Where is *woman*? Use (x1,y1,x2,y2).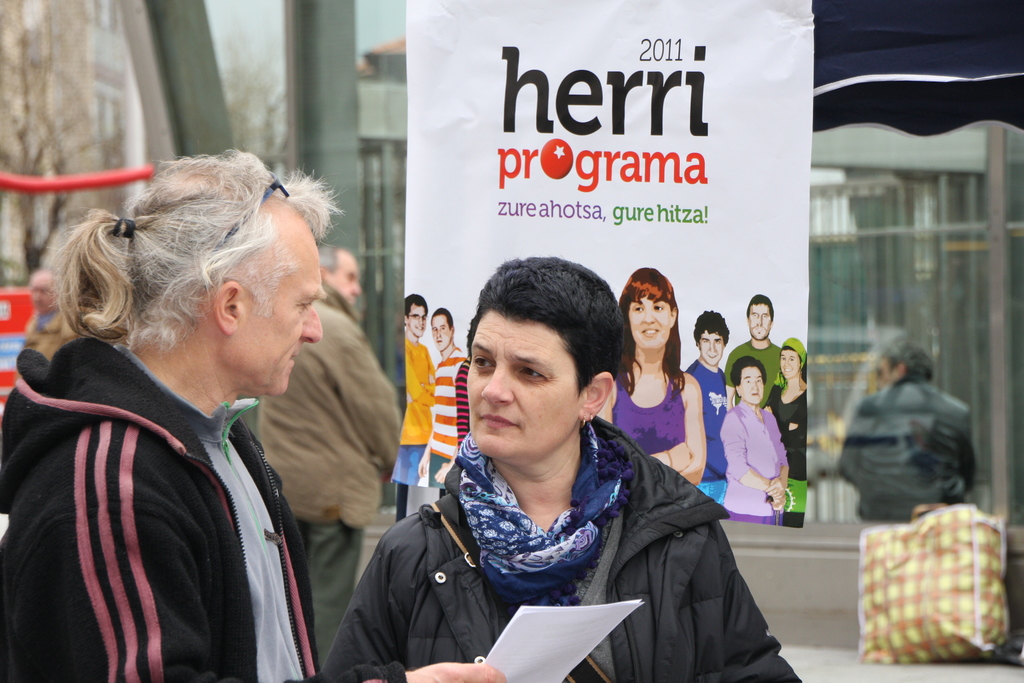
(308,252,808,682).
